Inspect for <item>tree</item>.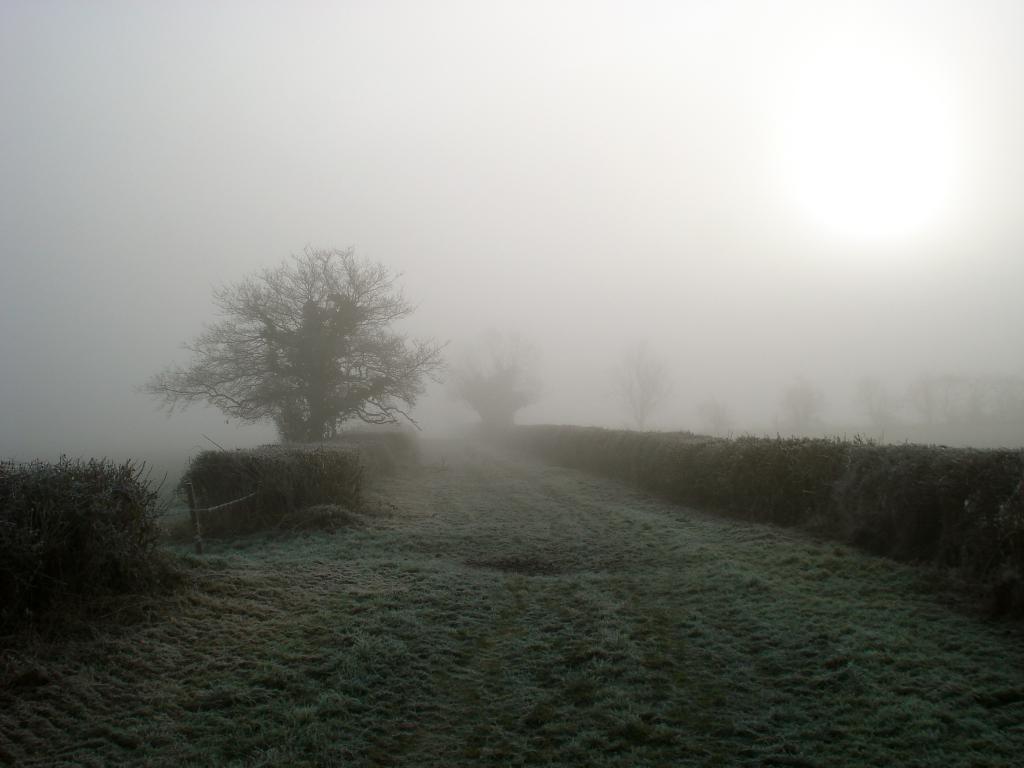
Inspection: detection(148, 248, 453, 440).
